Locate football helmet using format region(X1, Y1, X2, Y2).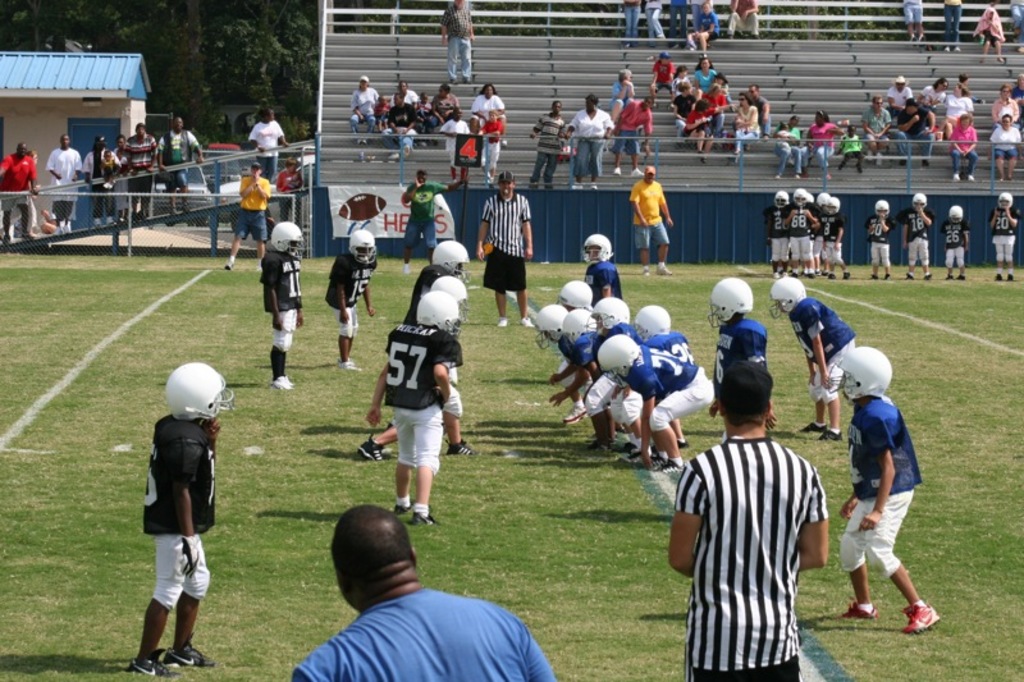
region(417, 288, 463, 338).
